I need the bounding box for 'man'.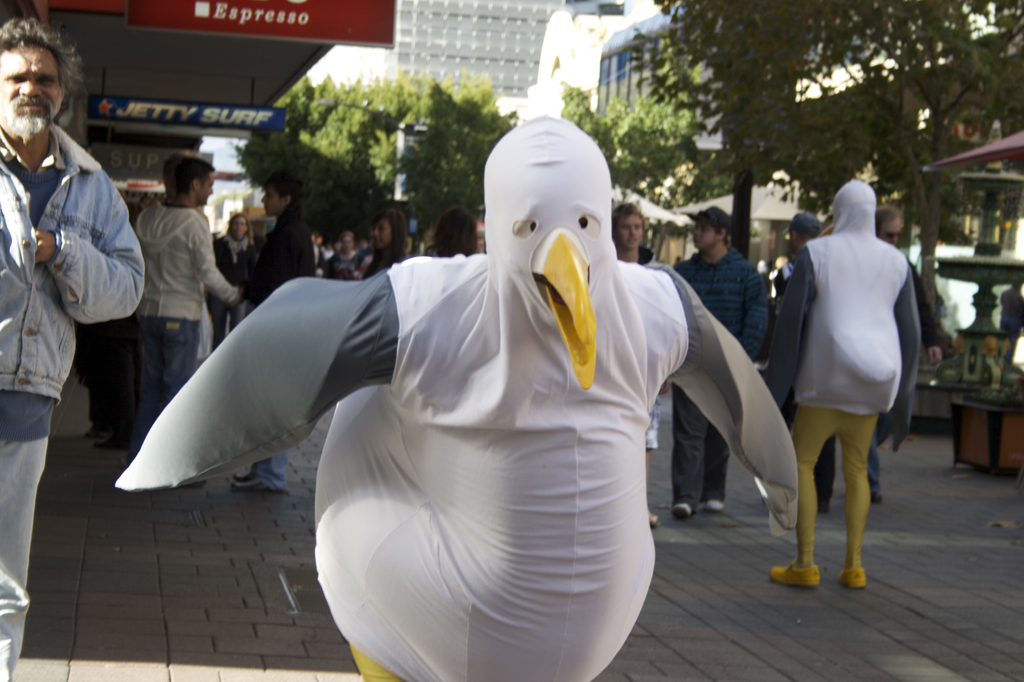
Here it is: bbox(116, 165, 239, 463).
